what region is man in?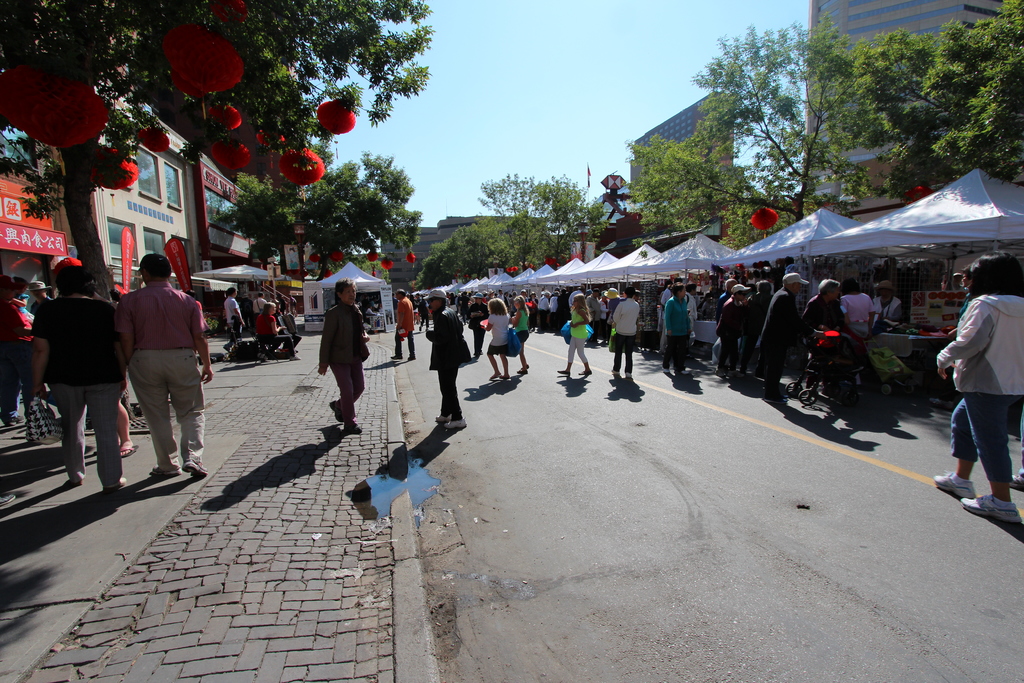
l=585, t=287, r=591, b=295.
